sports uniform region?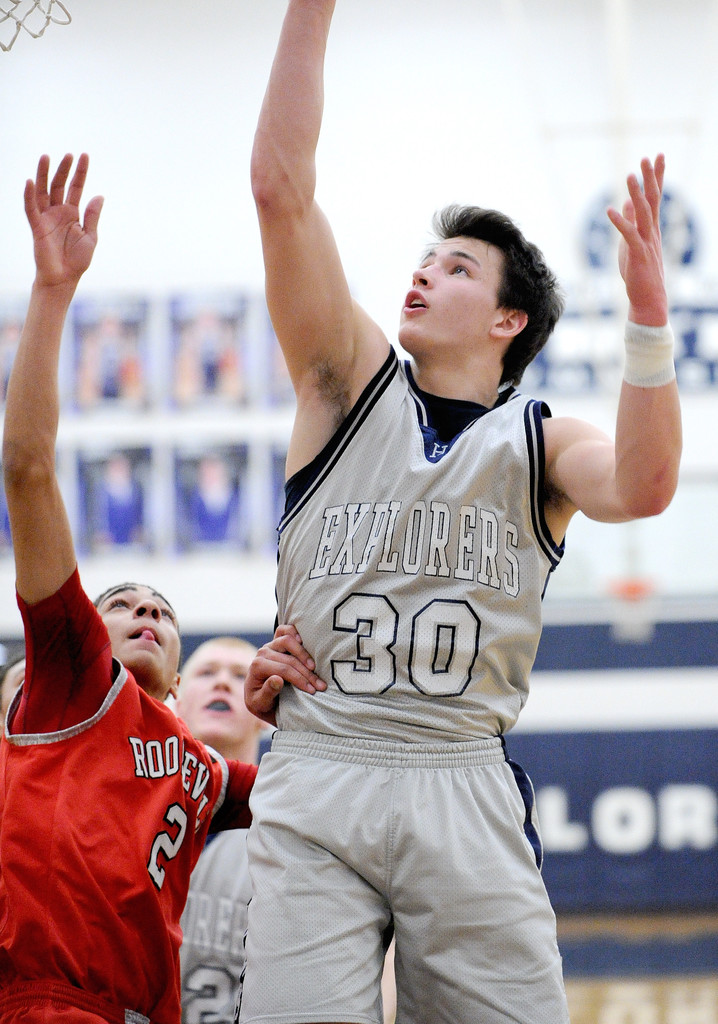
162 714 284 1023
